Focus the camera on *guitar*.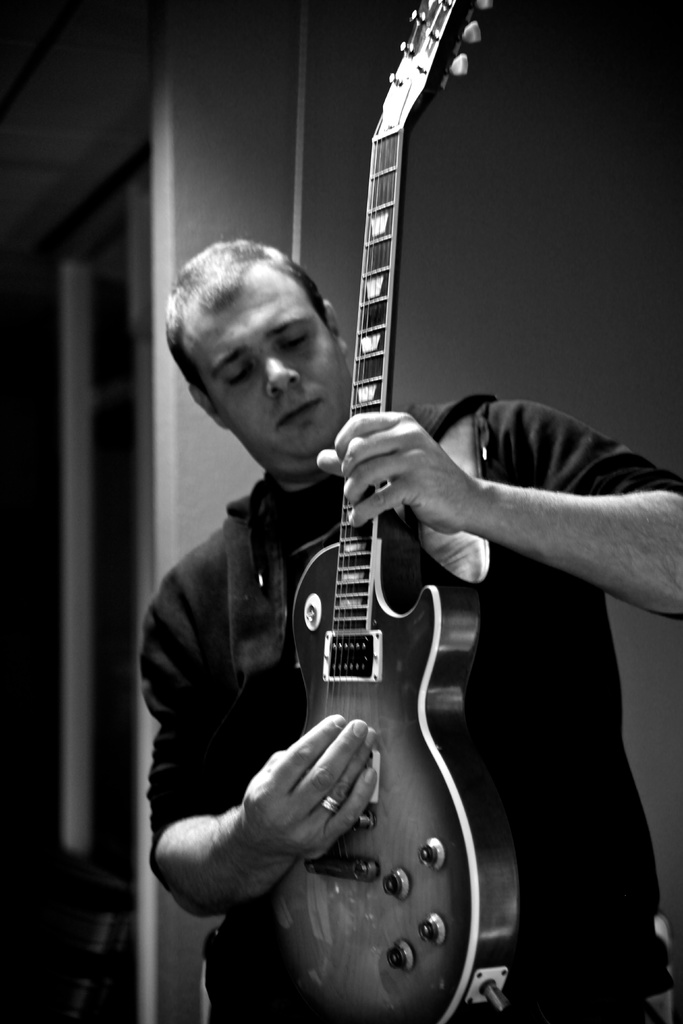
Focus region: crop(186, 128, 592, 982).
